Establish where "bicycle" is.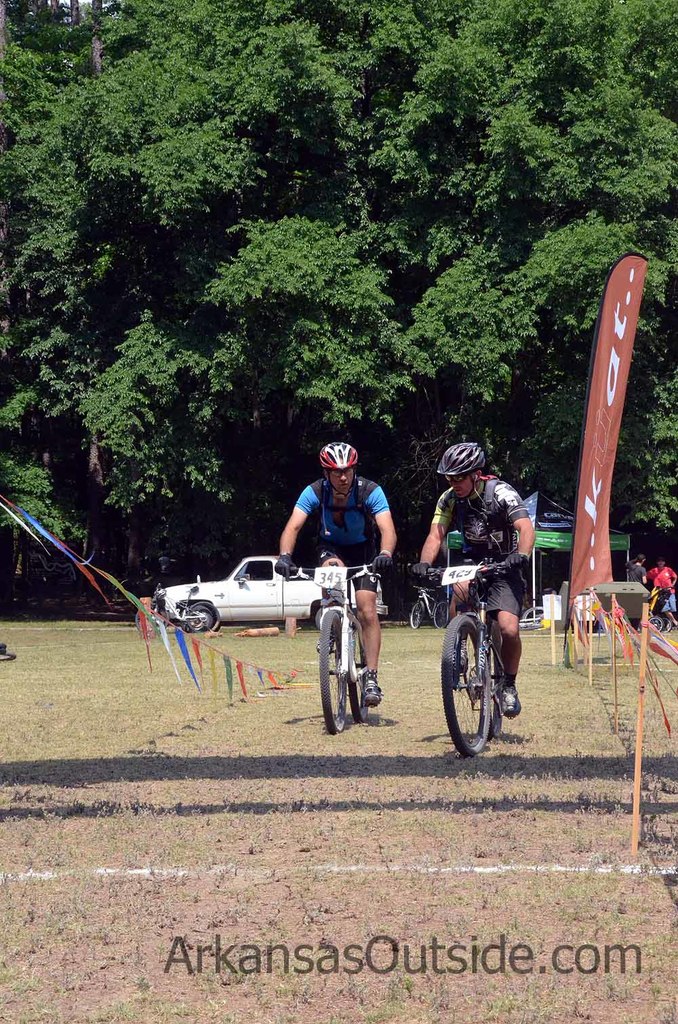
Established at region(652, 589, 672, 635).
